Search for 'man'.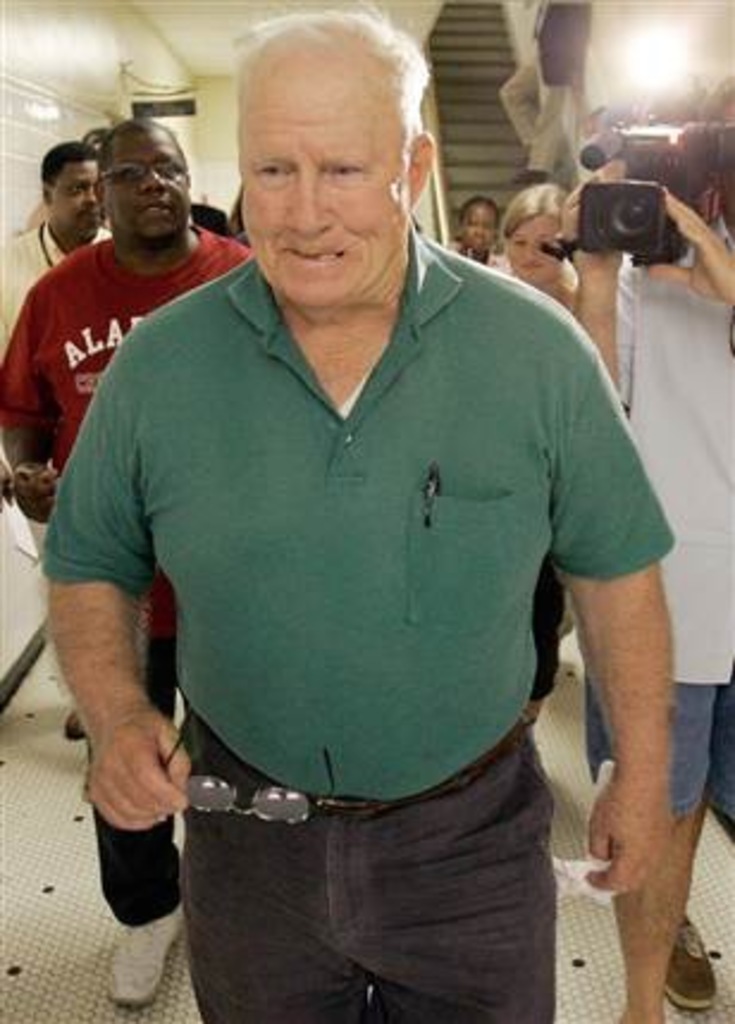
Found at {"left": 566, "top": 64, "right": 733, "bottom": 1012}.
